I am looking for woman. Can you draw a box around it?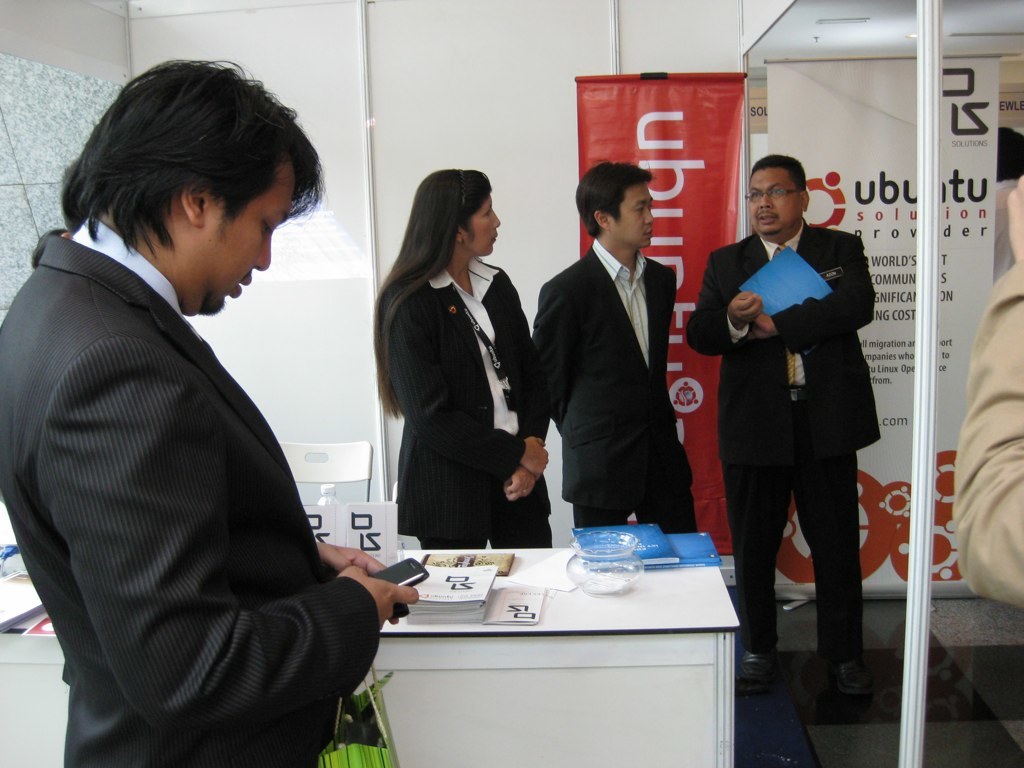
Sure, the bounding box is rect(372, 162, 545, 594).
